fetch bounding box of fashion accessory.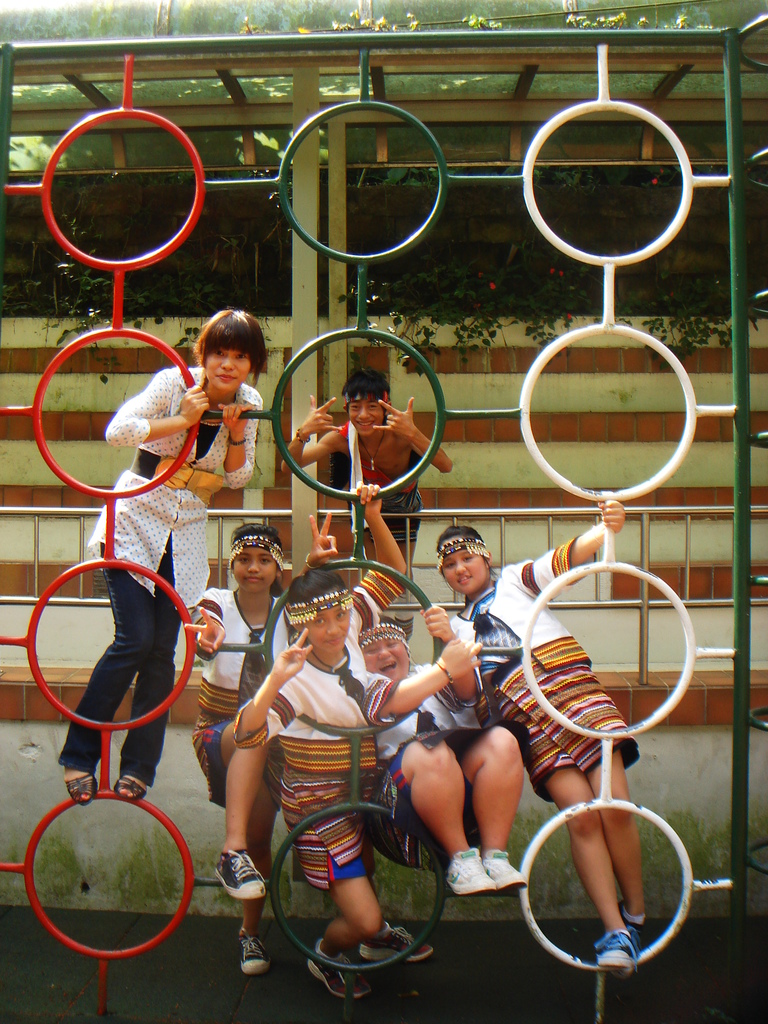
Bbox: 481/850/529/890.
